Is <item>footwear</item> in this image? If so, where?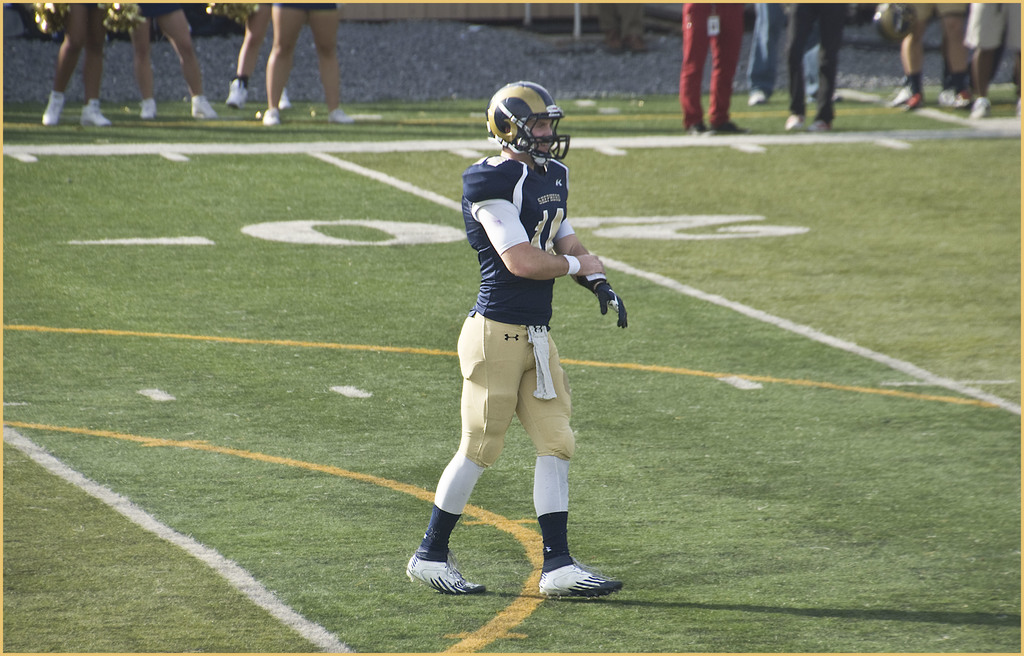
Yes, at x1=887 y1=88 x2=922 y2=106.
